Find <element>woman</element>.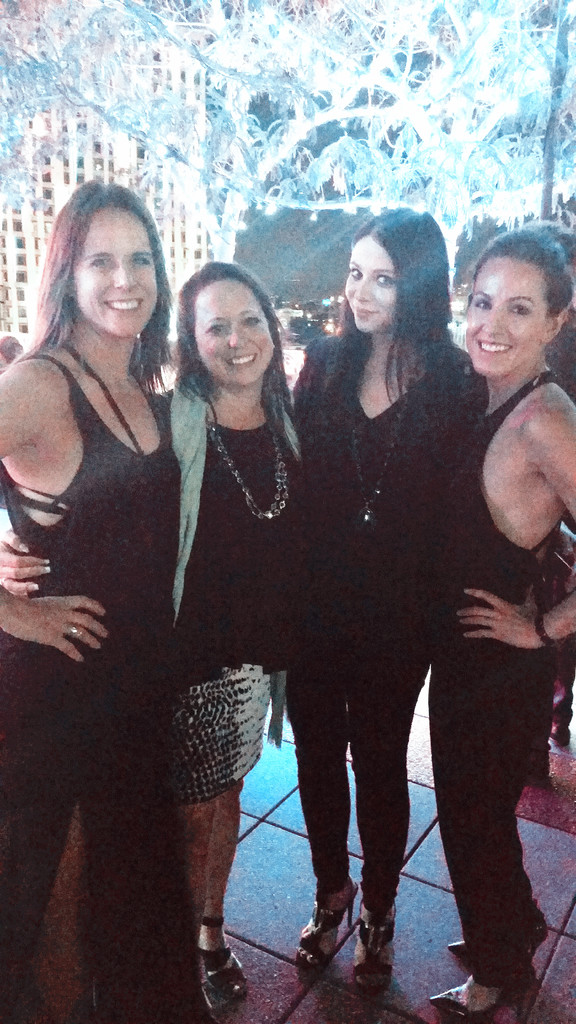
locate(243, 209, 518, 989).
